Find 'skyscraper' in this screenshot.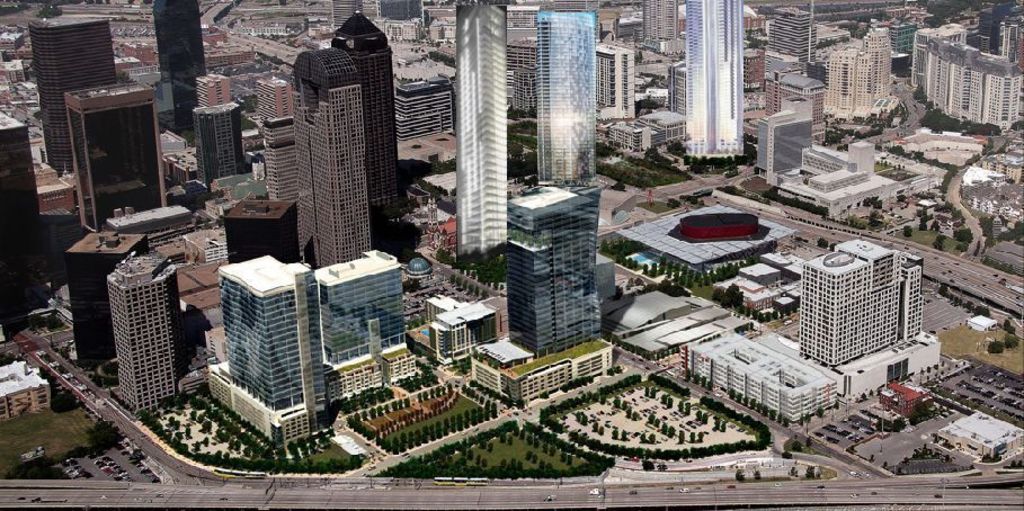
The bounding box for 'skyscraper' is Rect(198, 256, 331, 449).
